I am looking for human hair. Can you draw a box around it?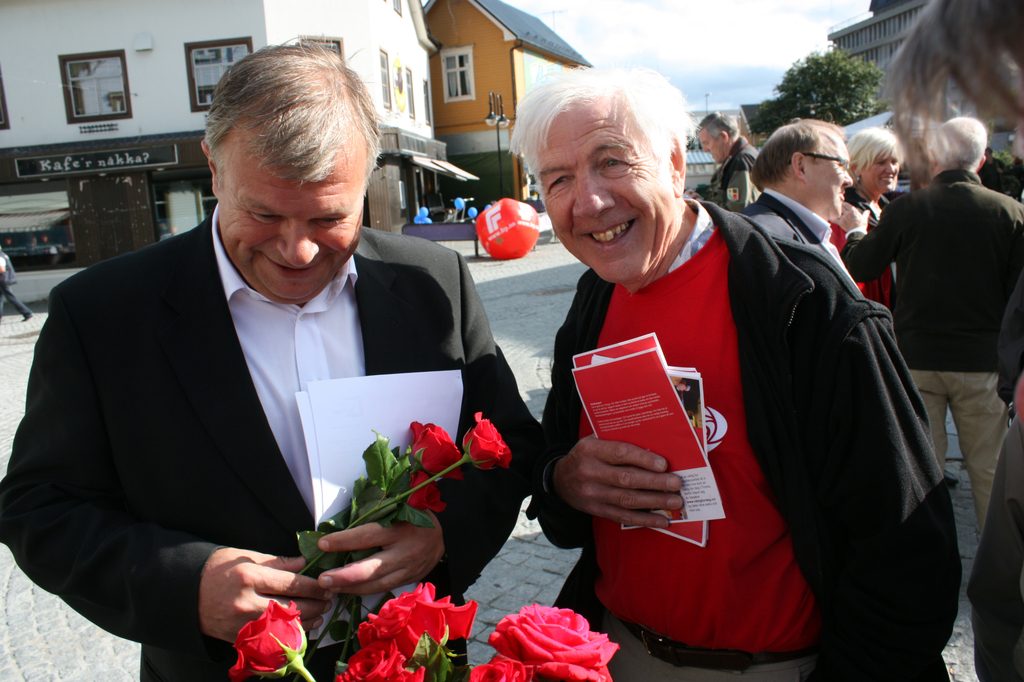
Sure, the bounding box is (930,116,986,166).
